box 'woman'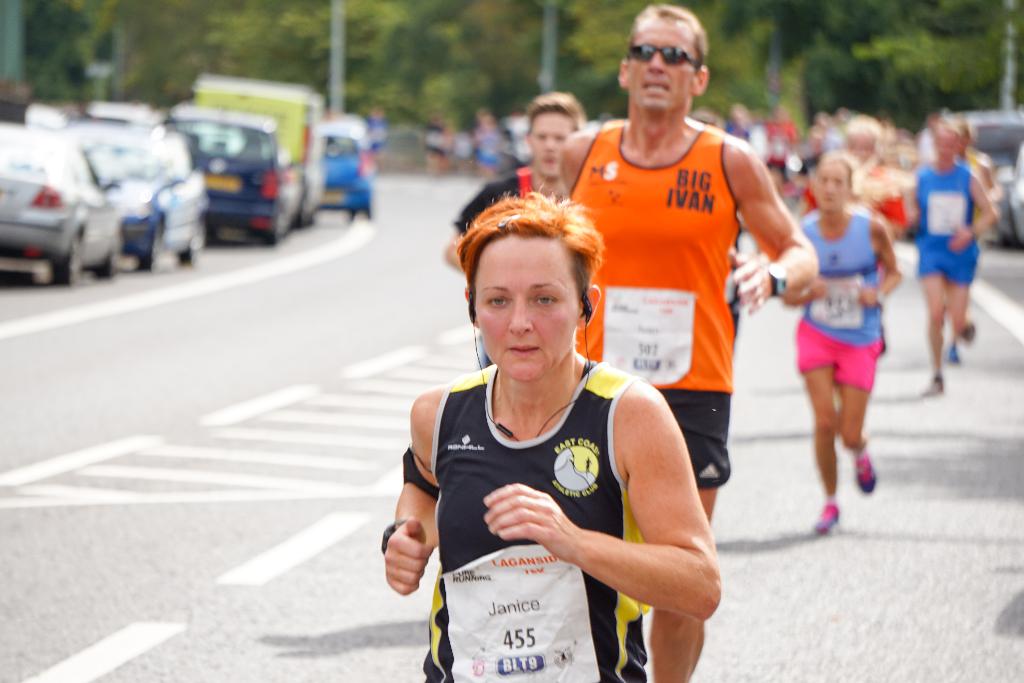
(x1=788, y1=145, x2=911, y2=530)
